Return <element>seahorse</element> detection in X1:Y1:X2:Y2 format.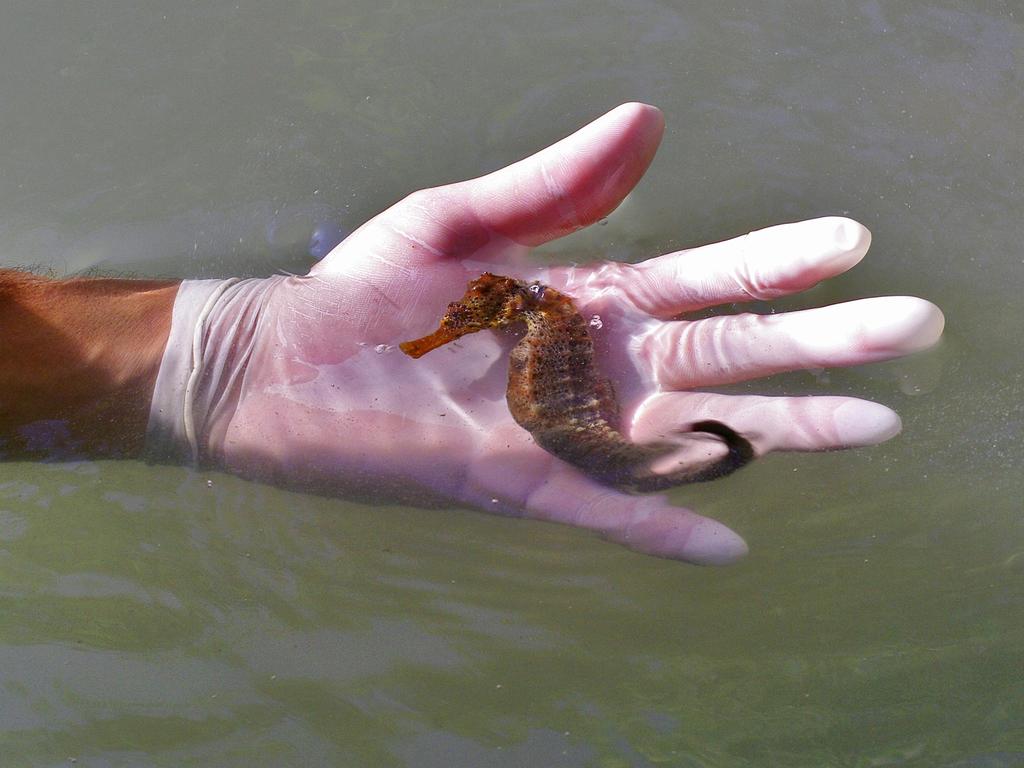
395:266:758:506.
